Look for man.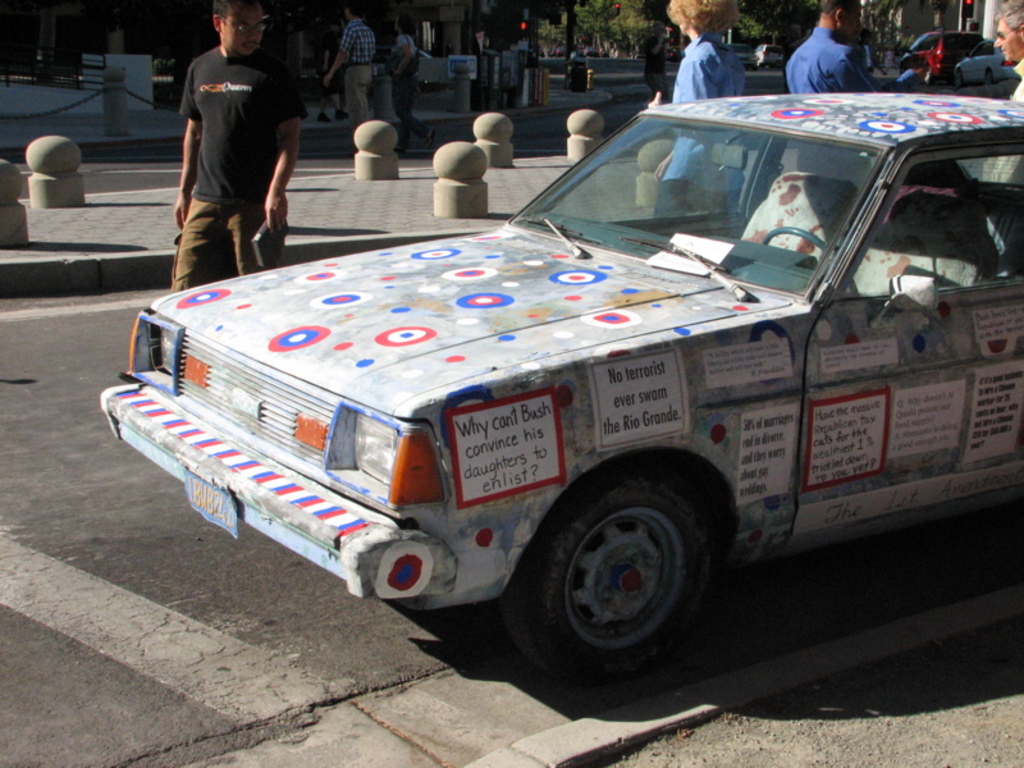
Found: x1=993 y1=0 x2=1023 y2=193.
